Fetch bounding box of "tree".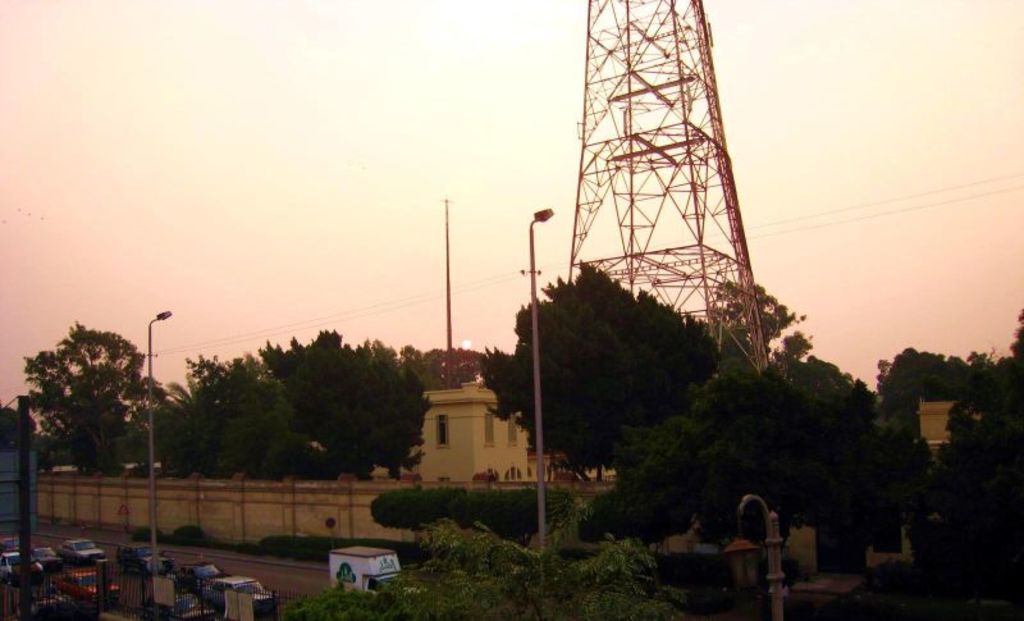
Bbox: pyautogui.locateOnScreen(870, 348, 972, 425).
